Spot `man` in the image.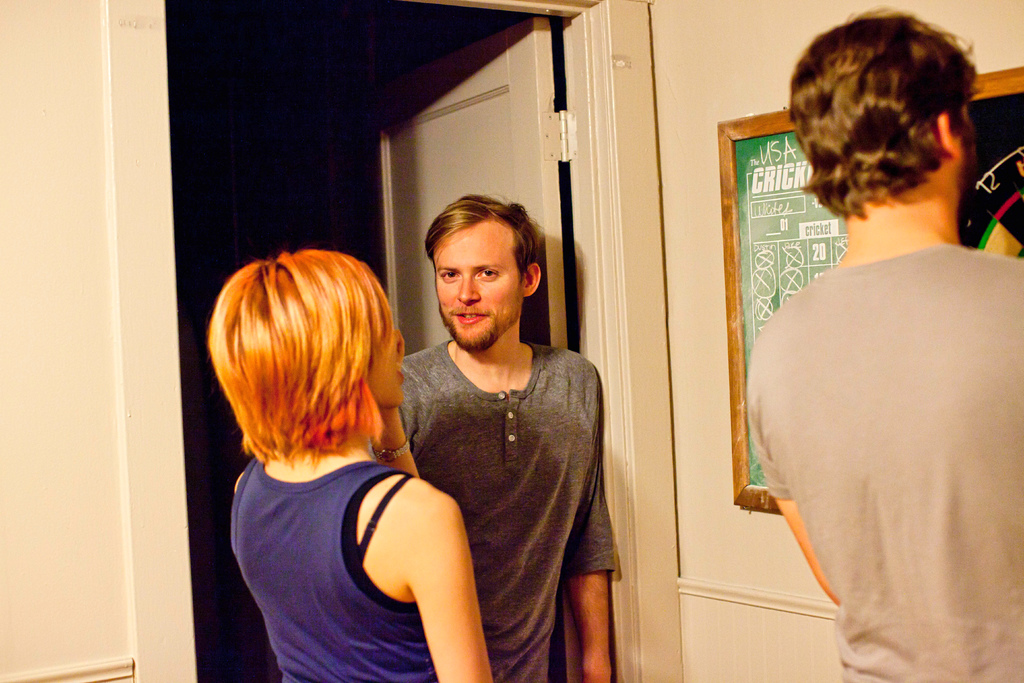
`man` found at <region>740, 0, 1023, 682</region>.
